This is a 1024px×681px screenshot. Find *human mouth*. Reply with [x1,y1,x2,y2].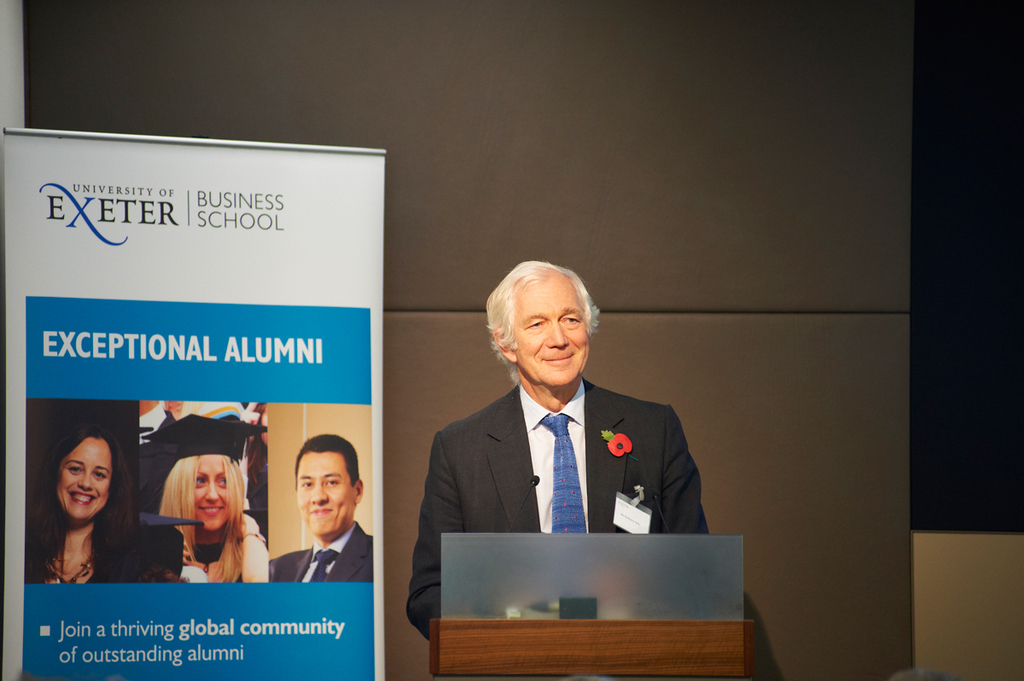
[67,488,99,501].
